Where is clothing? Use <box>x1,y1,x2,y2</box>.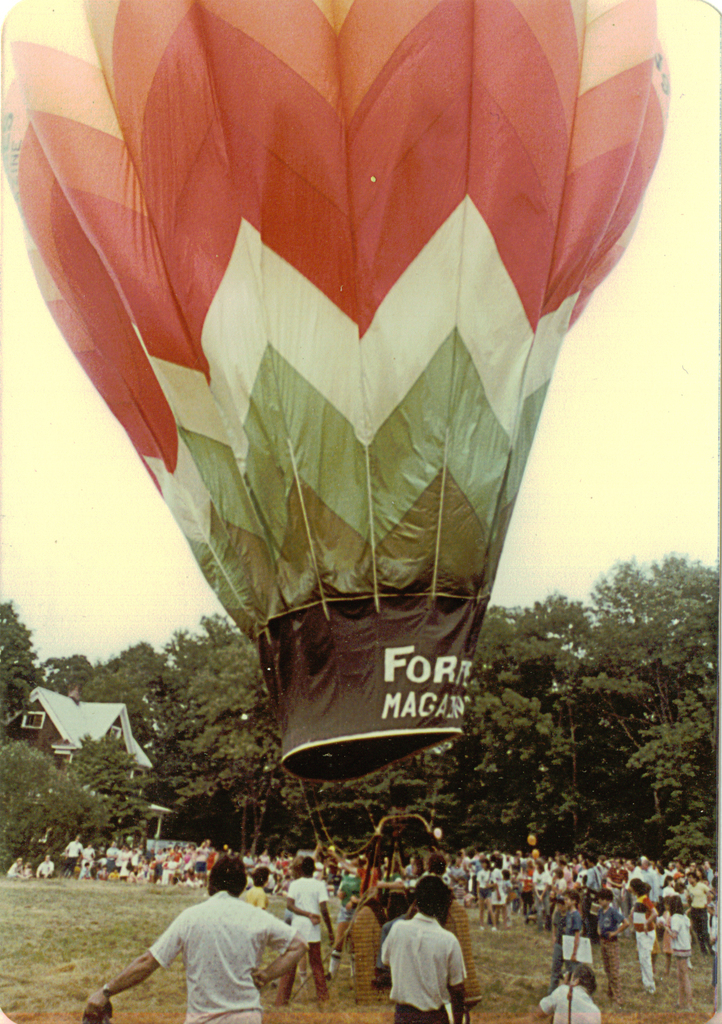
<box>365,906,461,1023</box>.
